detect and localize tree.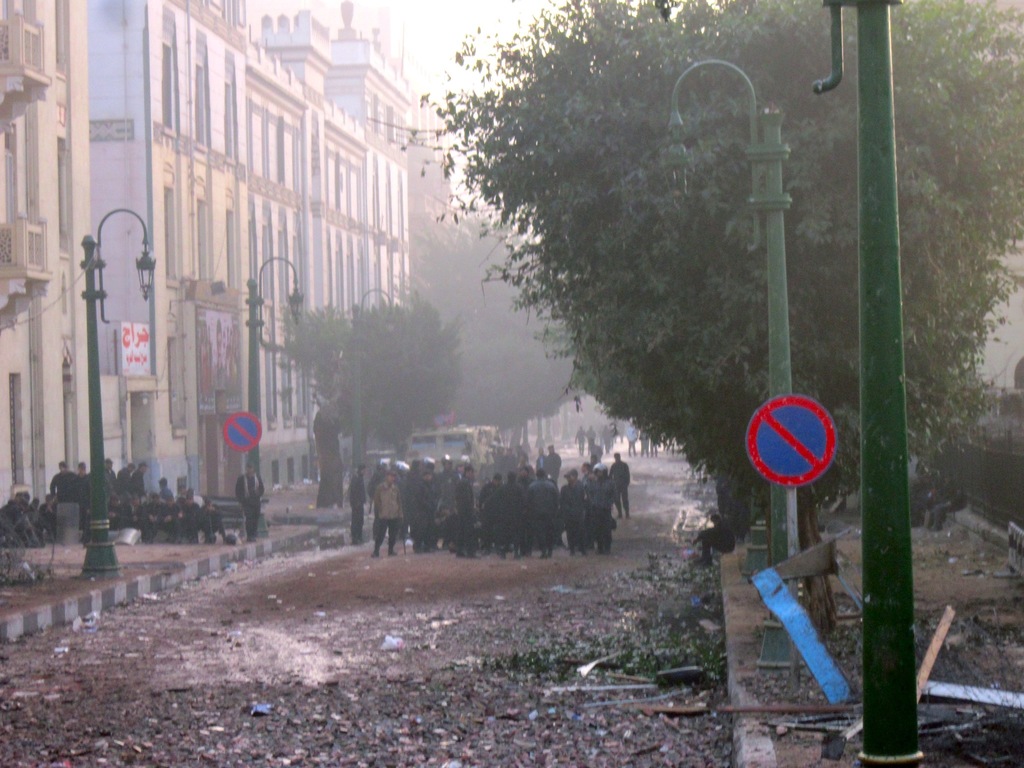
Localized at [405, 221, 584, 452].
